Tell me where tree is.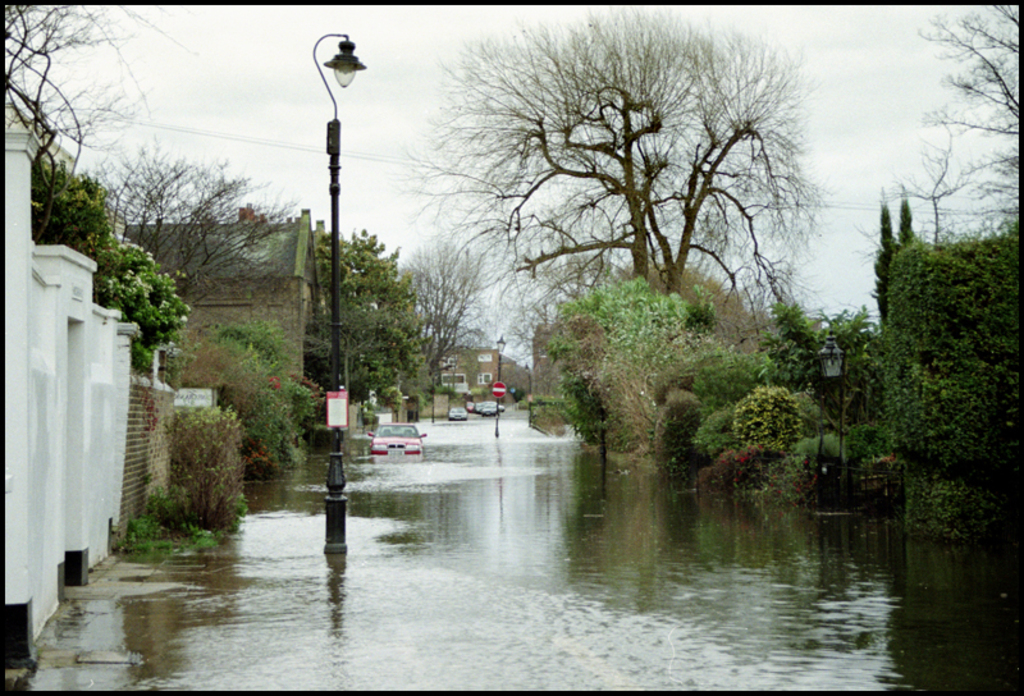
tree is at Rect(886, 0, 1023, 237).
